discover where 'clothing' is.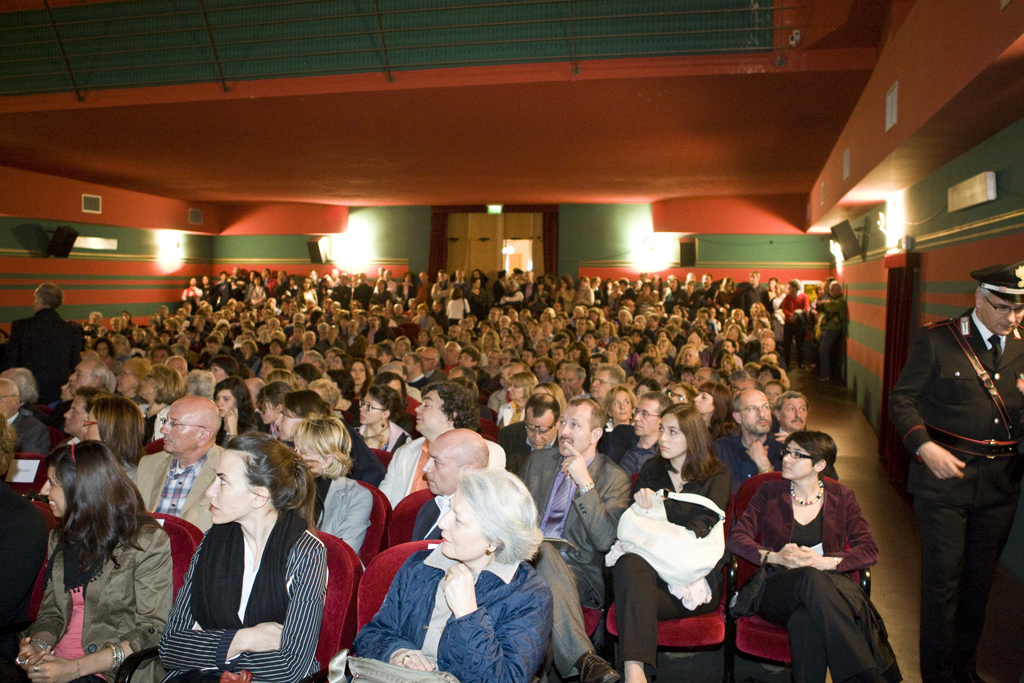
Discovered at [left=375, top=431, right=504, bottom=501].
